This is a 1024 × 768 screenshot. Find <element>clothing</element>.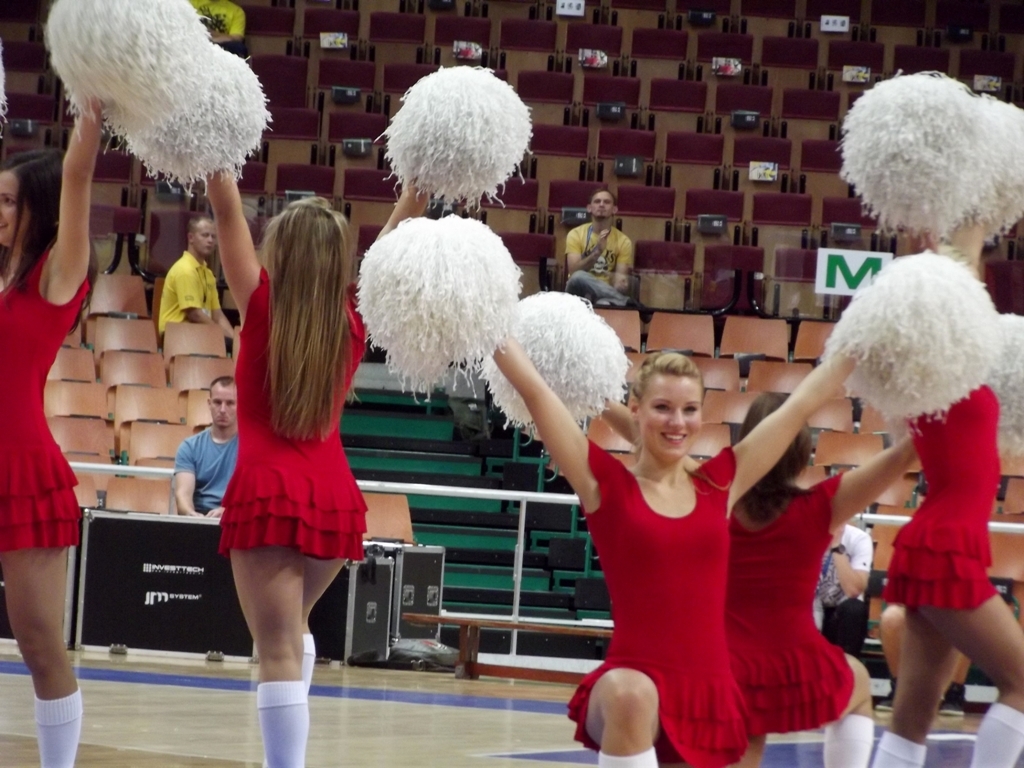
Bounding box: {"x1": 175, "y1": 424, "x2": 242, "y2": 520}.
